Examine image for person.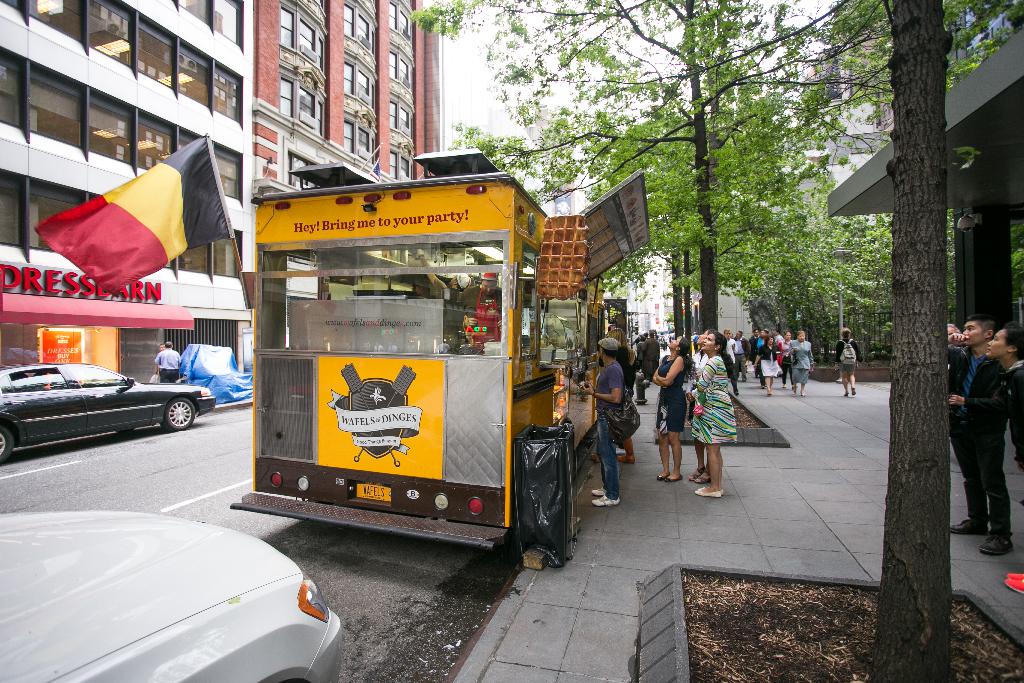
Examination result: [x1=947, y1=313, x2=1007, y2=557].
